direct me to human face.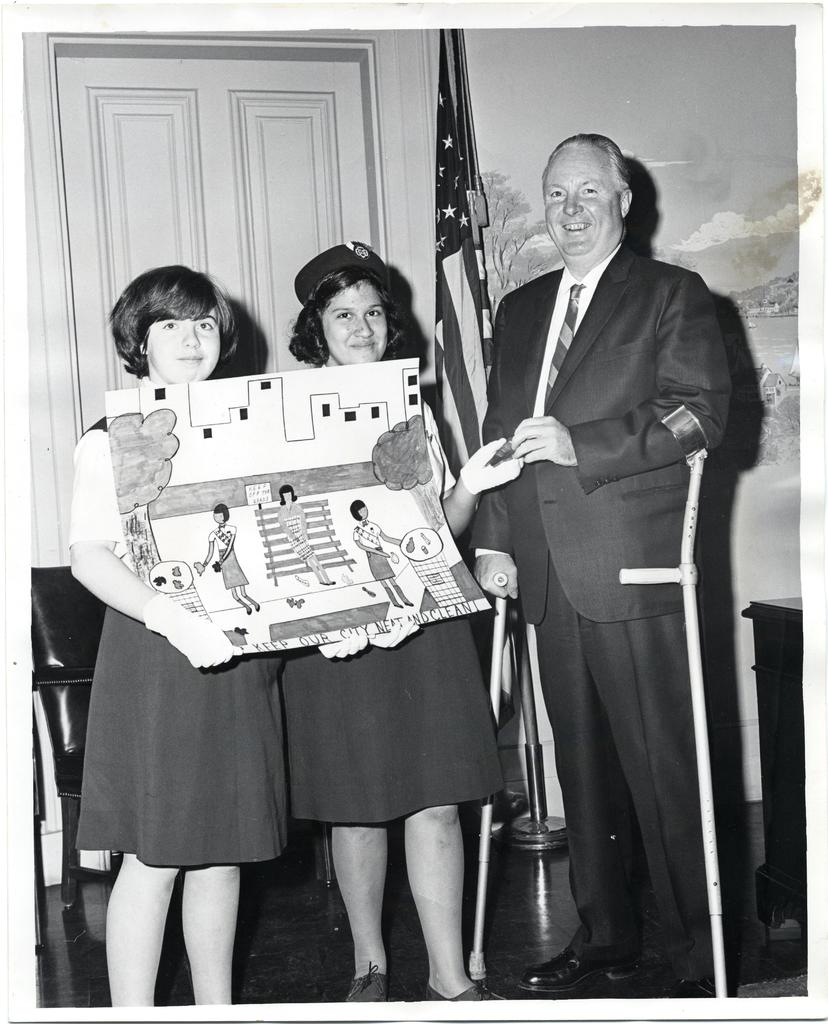
Direction: [148, 314, 223, 379].
